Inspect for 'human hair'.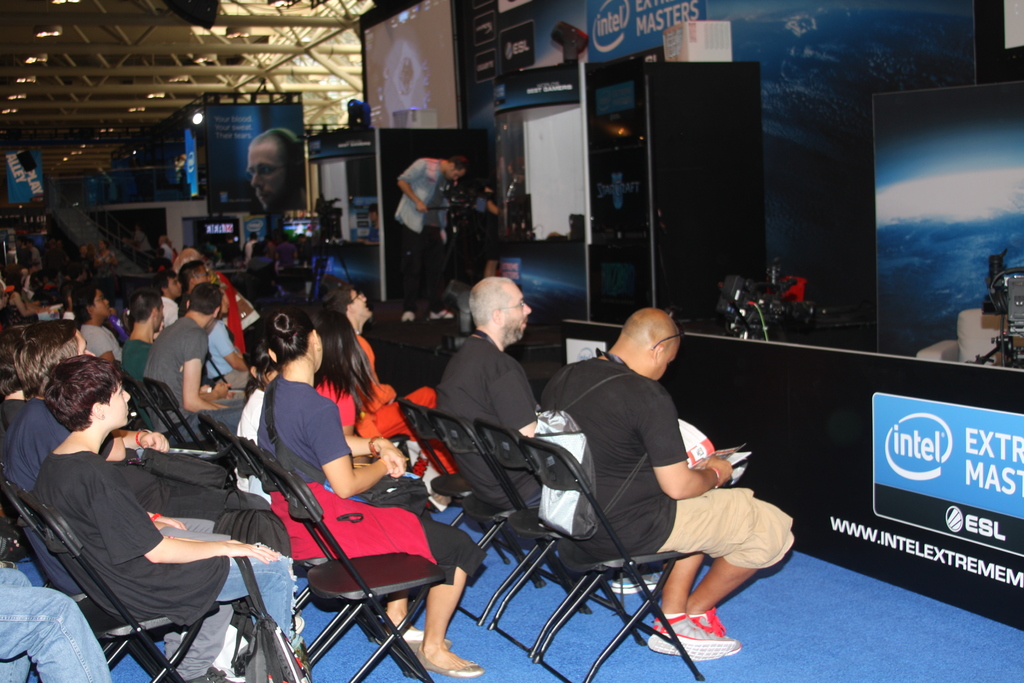
Inspection: {"x1": 262, "y1": 304, "x2": 320, "y2": 368}.
